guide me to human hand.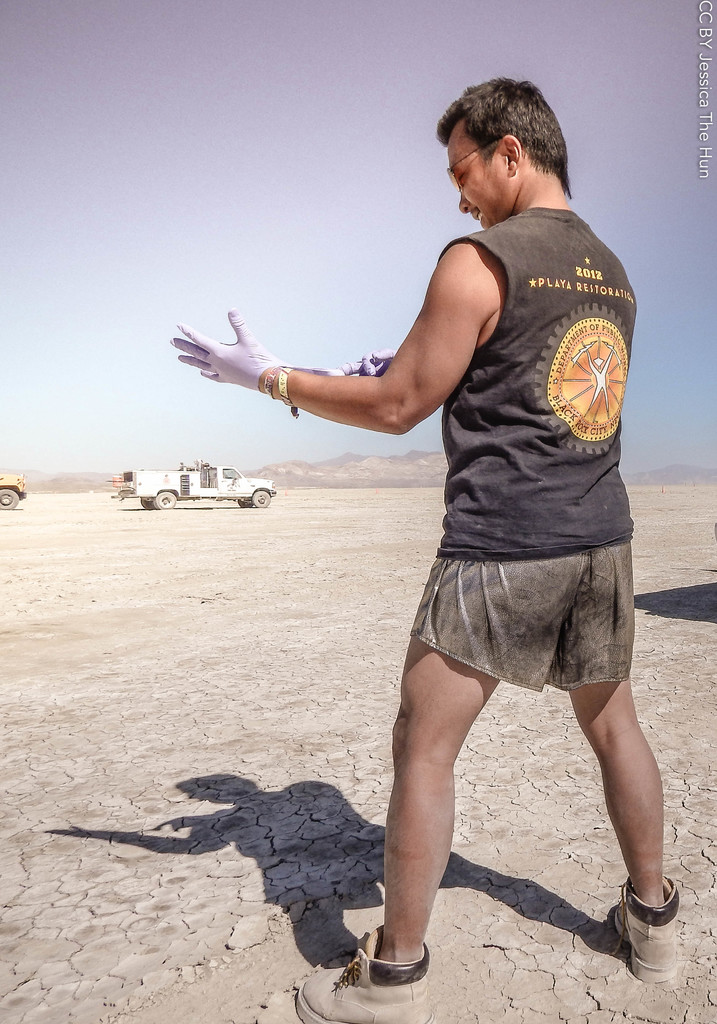
Guidance: <region>174, 299, 305, 399</region>.
